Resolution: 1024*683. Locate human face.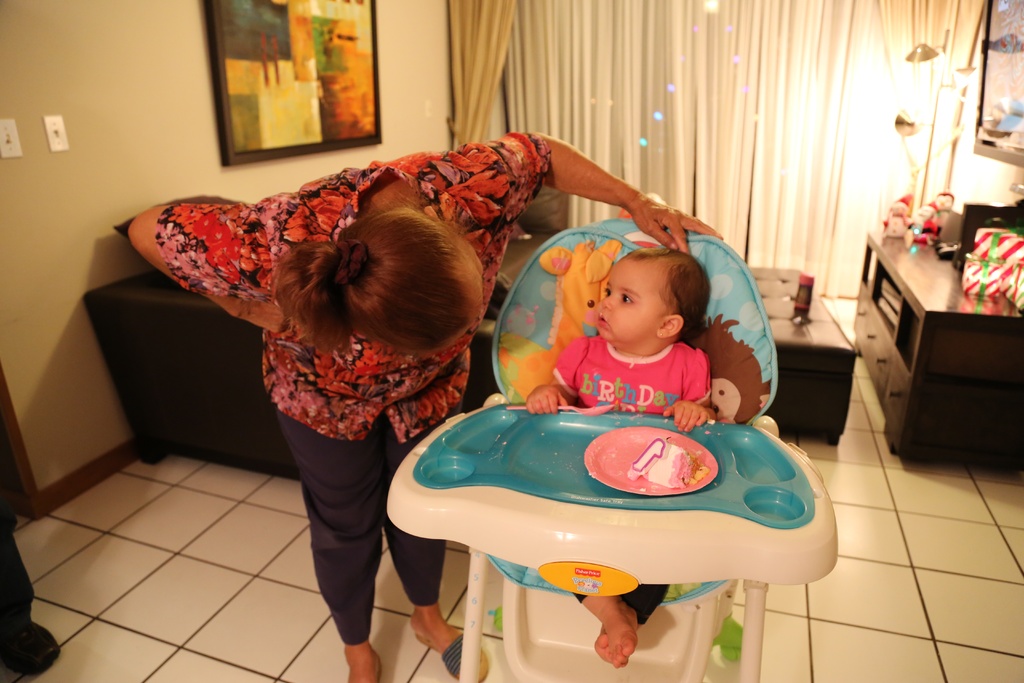
Rect(454, 236, 484, 318).
